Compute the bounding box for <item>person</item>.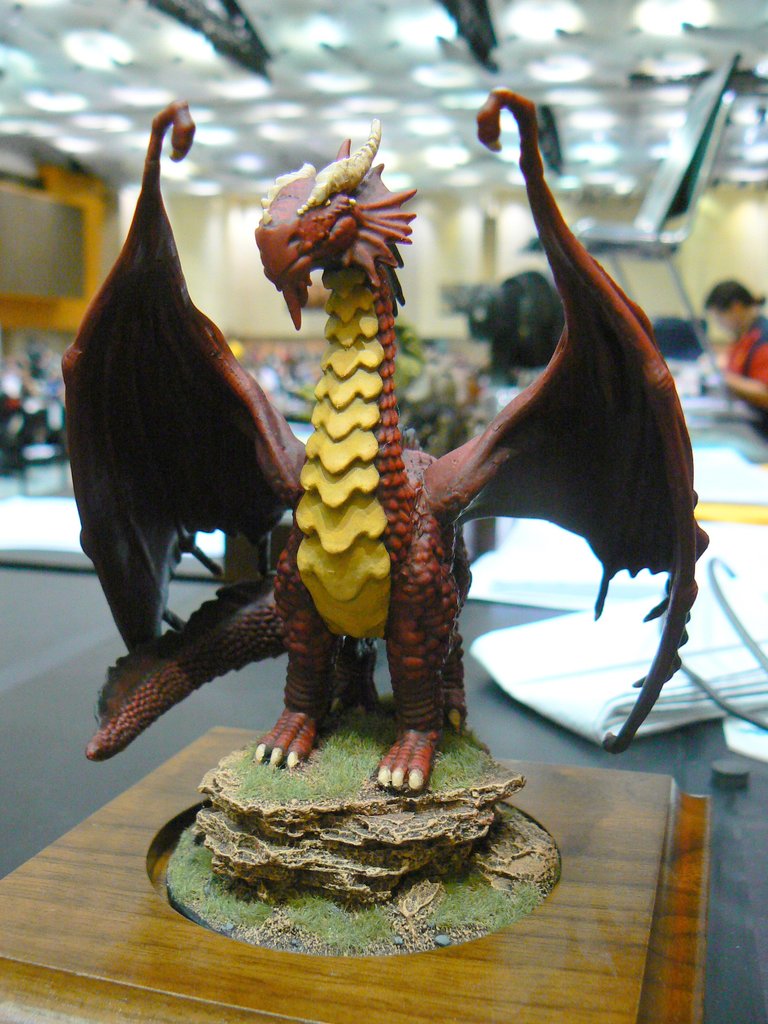
701 276 767 429.
